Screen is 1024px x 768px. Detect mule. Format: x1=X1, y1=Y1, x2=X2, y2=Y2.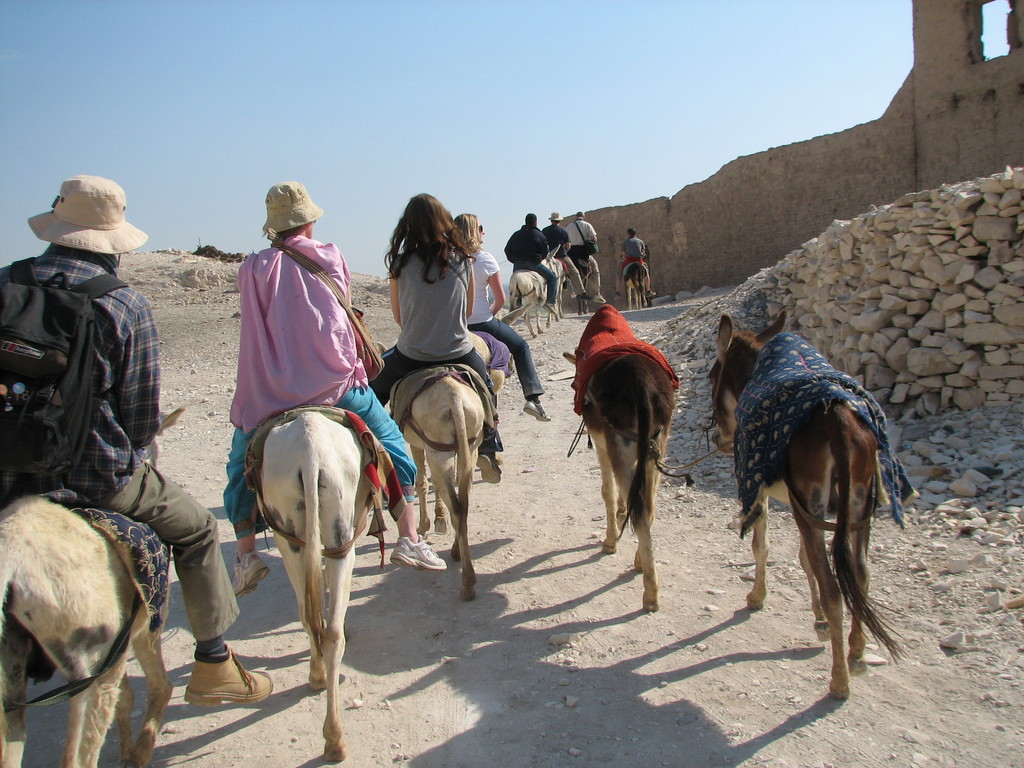
x1=383, y1=347, x2=489, y2=591.
